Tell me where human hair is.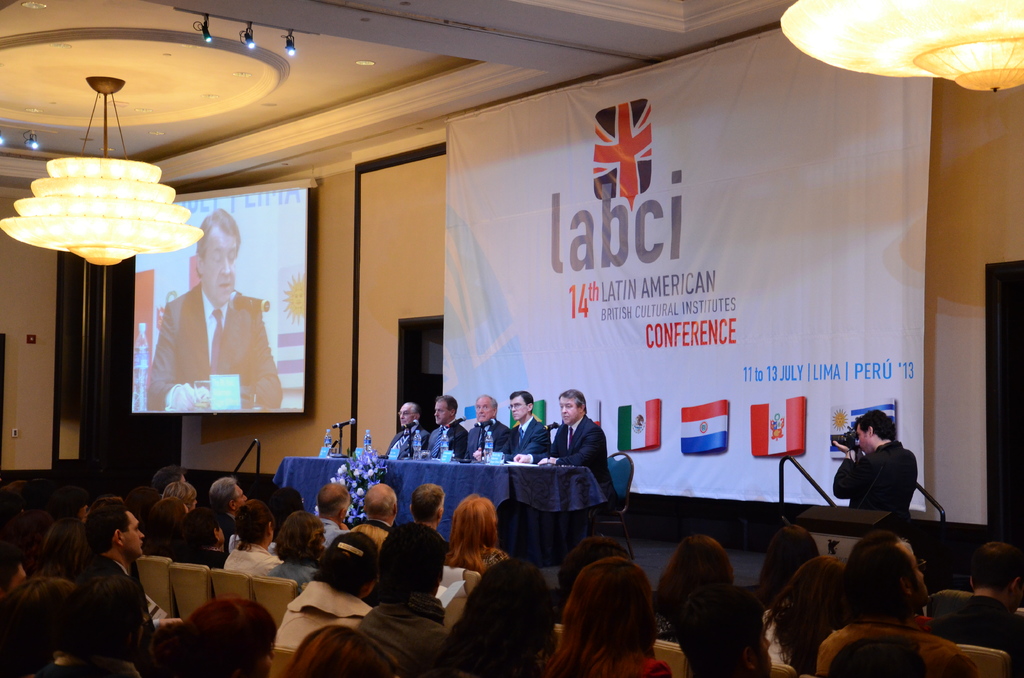
human hair is at l=316, t=485, r=349, b=520.
